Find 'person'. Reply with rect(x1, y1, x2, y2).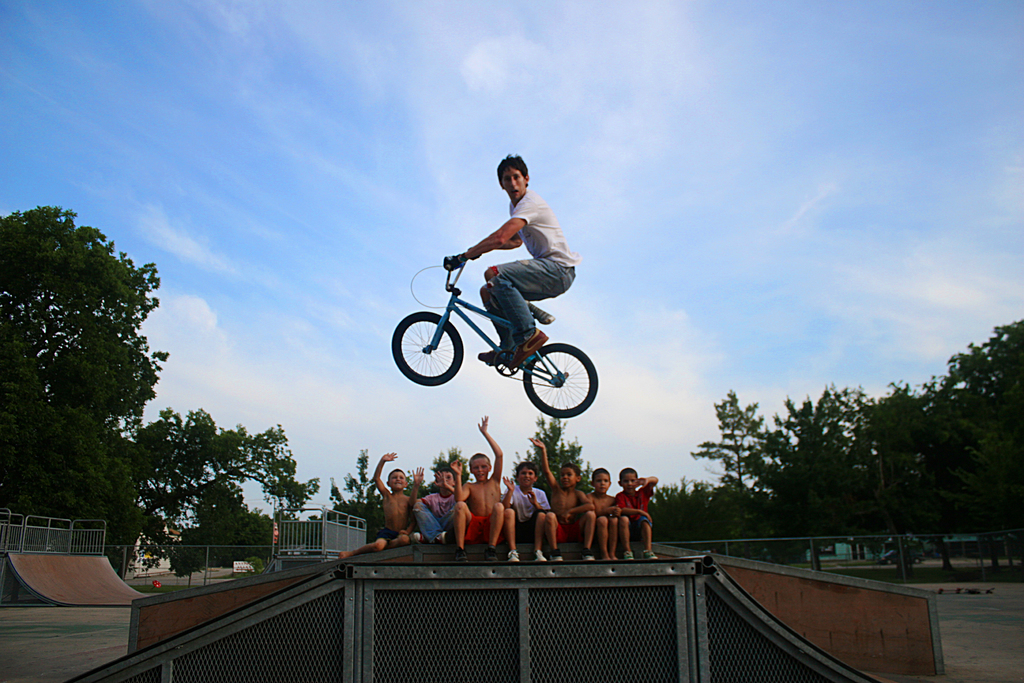
rect(412, 461, 455, 540).
